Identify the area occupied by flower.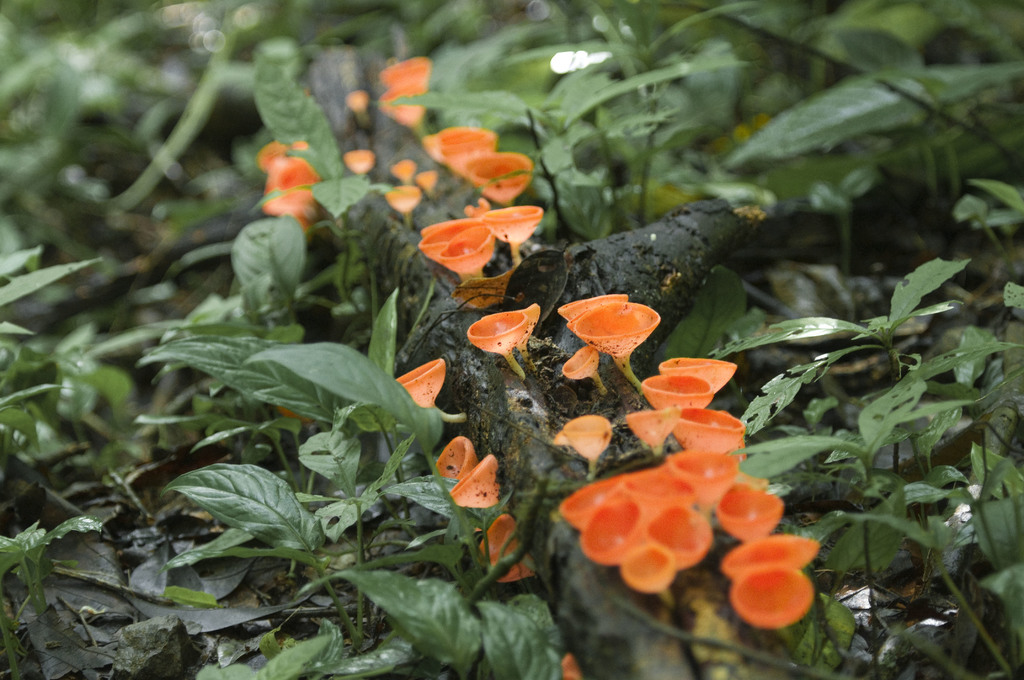
Area: region(417, 216, 474, 270).
